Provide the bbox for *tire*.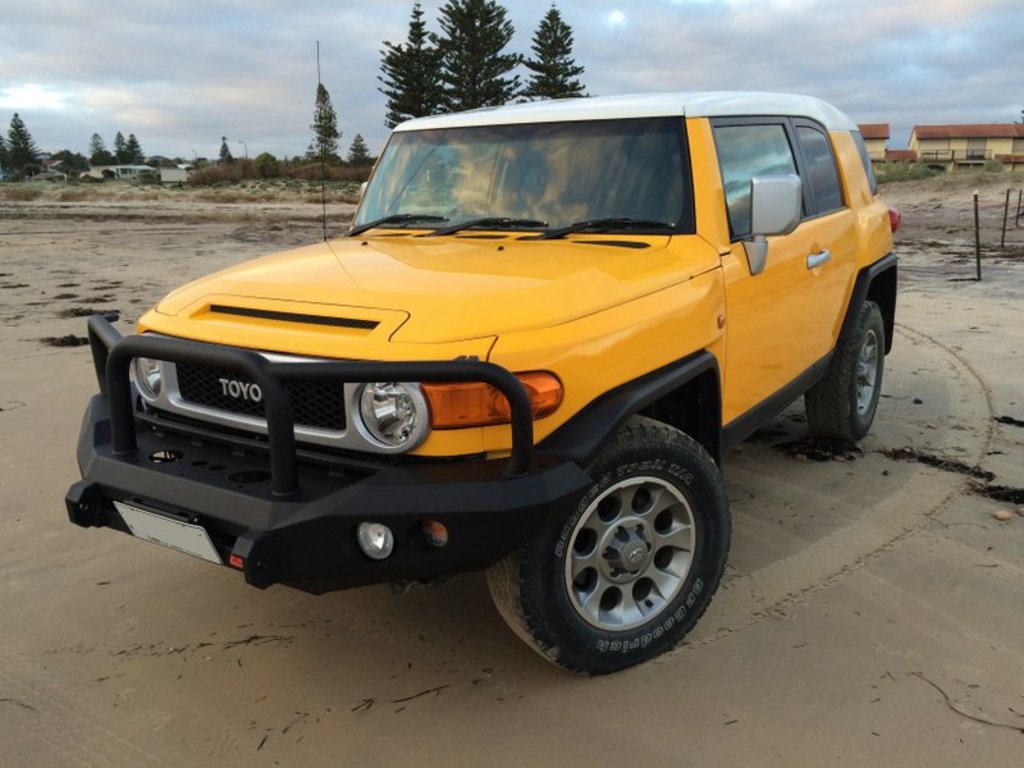
[486, 415, 736, 676].
